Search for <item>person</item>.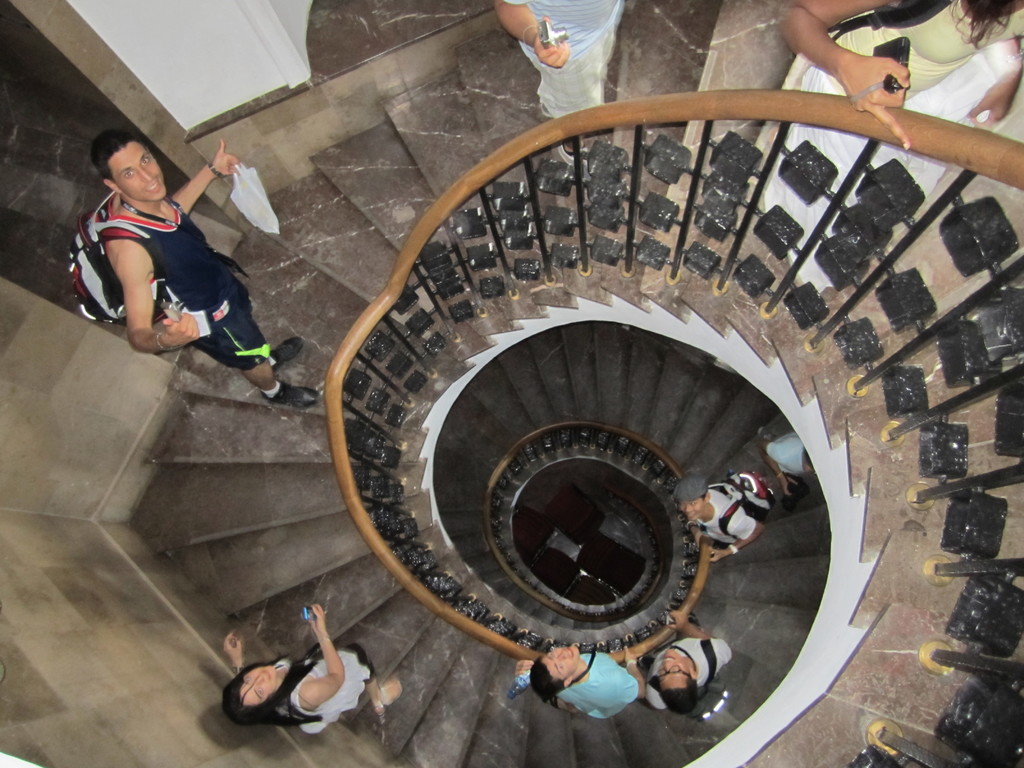
Found at (779,0,1023,299).
